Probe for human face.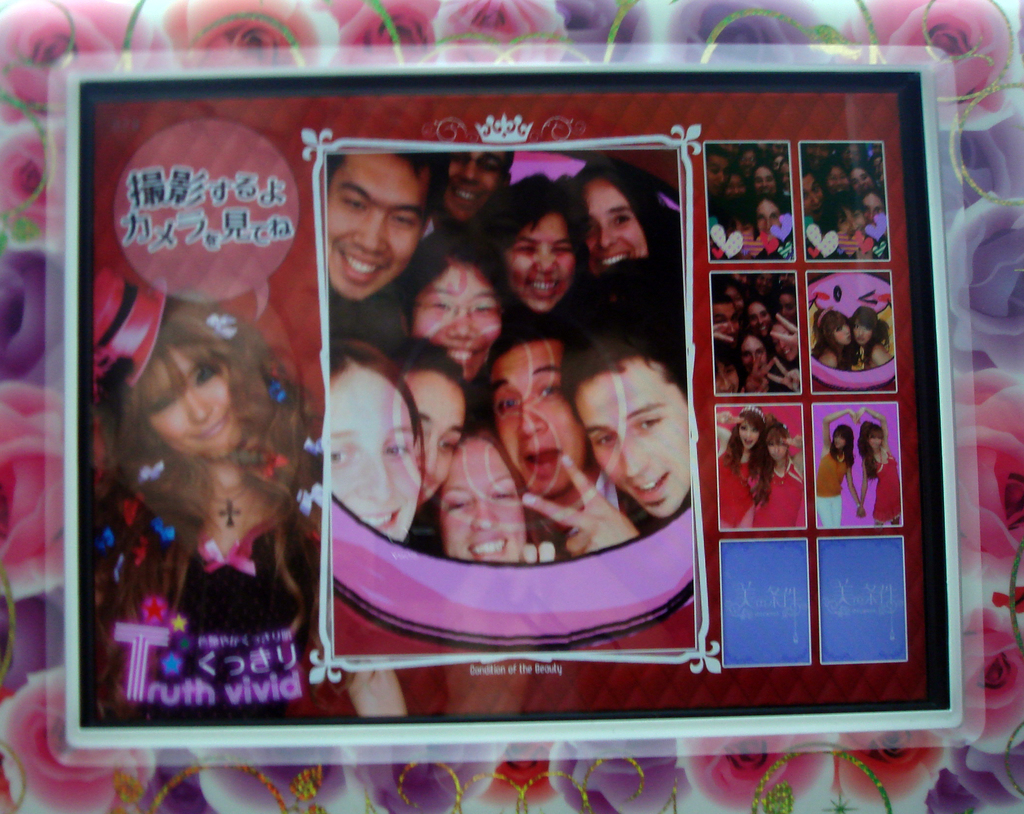
Probe result: crop(497, 348, 572, 502).
